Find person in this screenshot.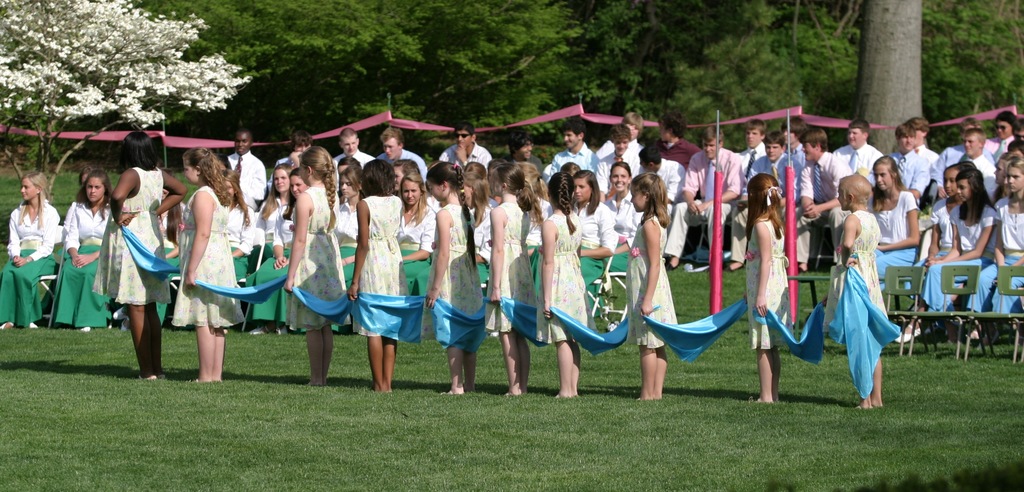
The bounding box for person is (742,159,792,399).
